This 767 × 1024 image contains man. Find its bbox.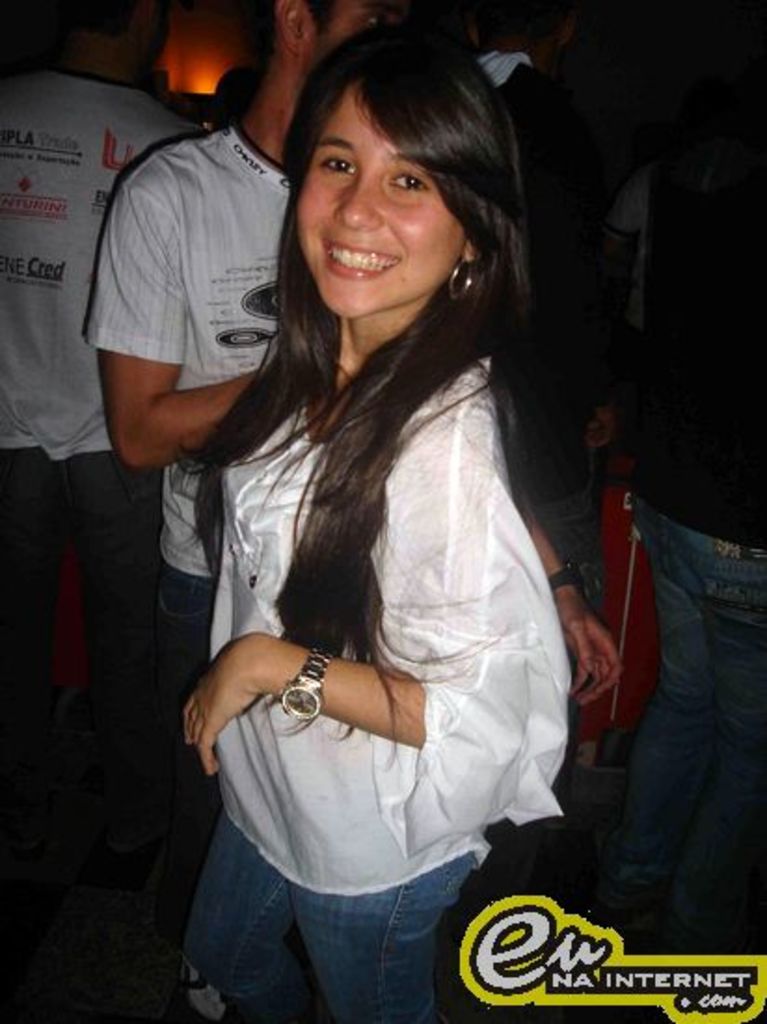
{"left": 490, "top": 0, "right": 765, "bottom": 1022}.
